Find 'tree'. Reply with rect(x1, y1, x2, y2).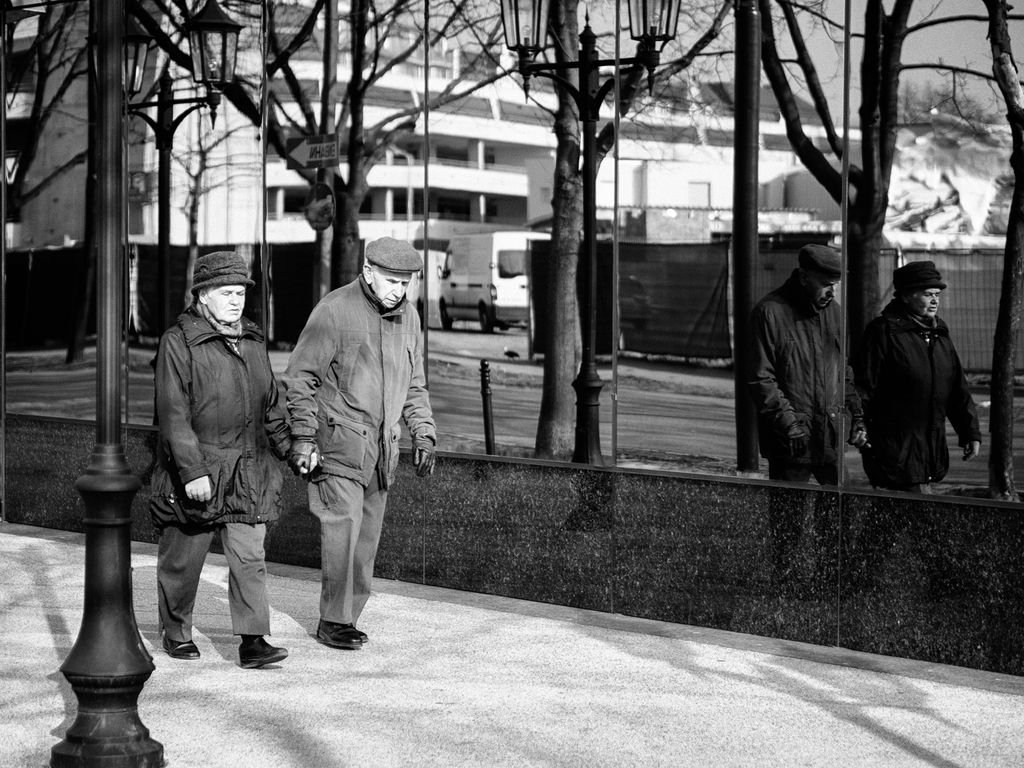
rect(742, 0, 970, 495).
